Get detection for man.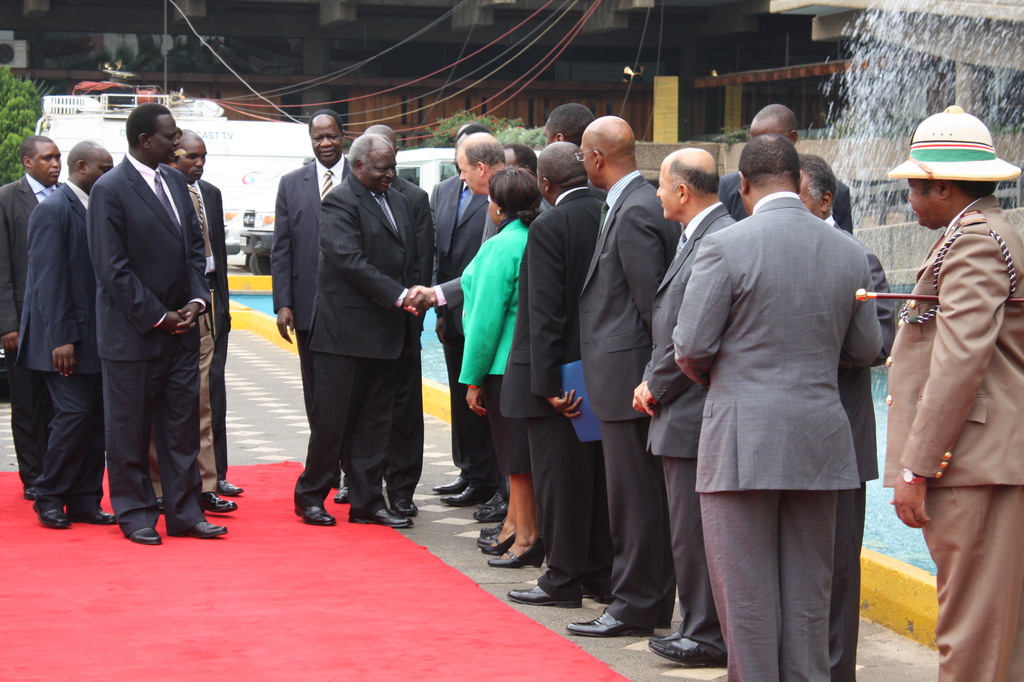
Detection: (498, 141, 618, 608).
